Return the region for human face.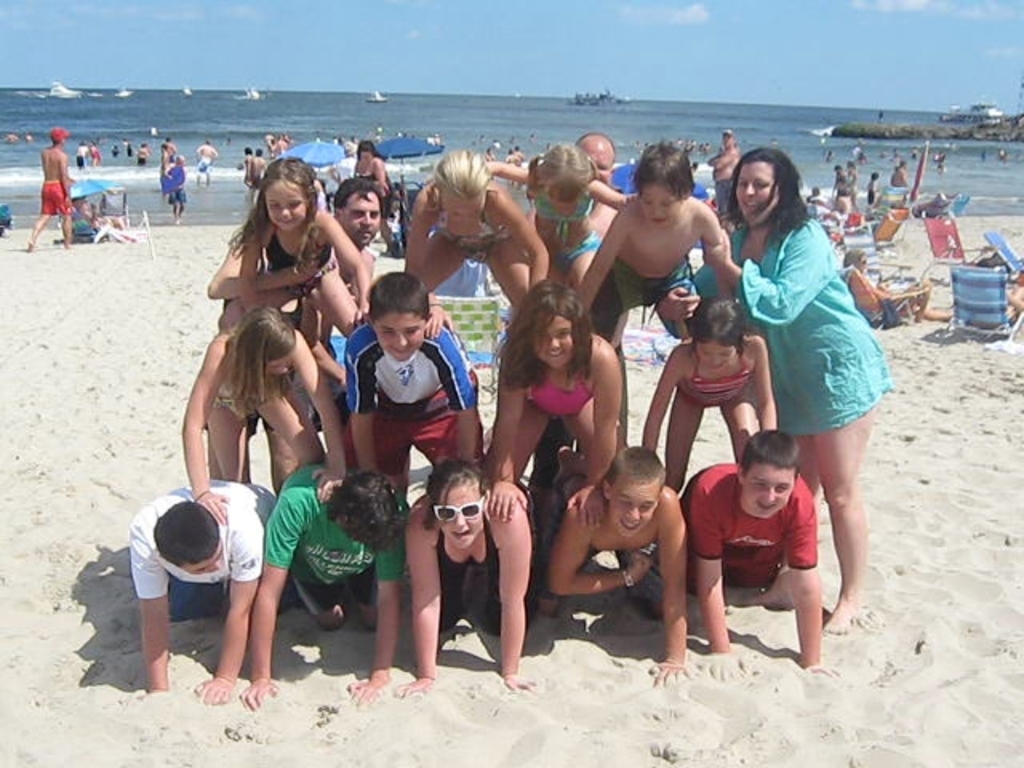
pyautogui.locateOnScreen(374, 312, 424, 362).
